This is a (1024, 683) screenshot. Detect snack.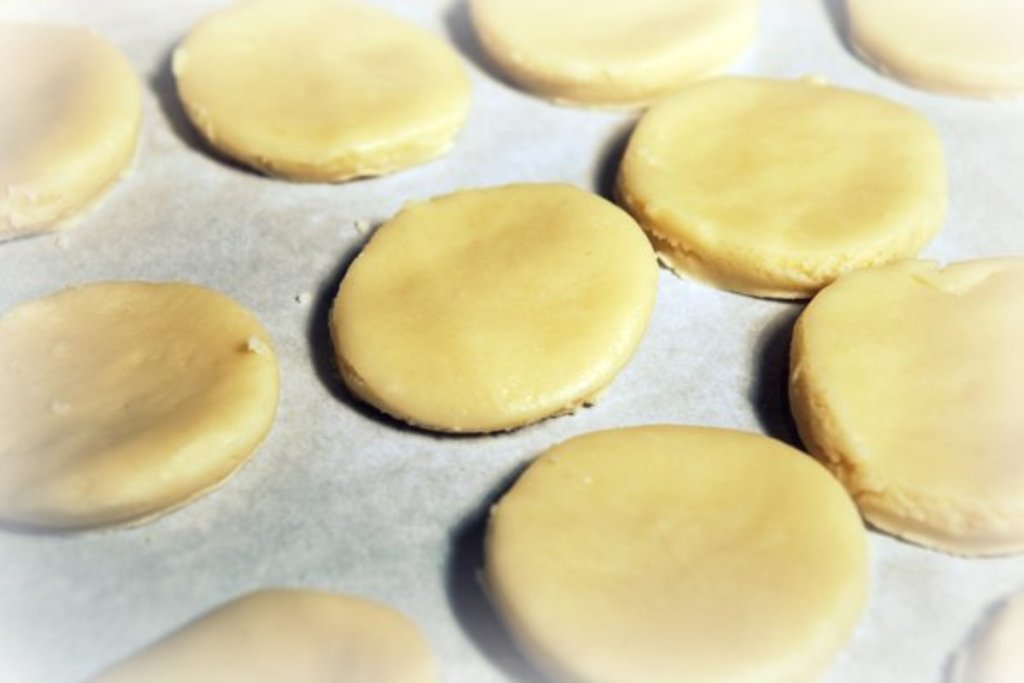
471,418,869,681.
